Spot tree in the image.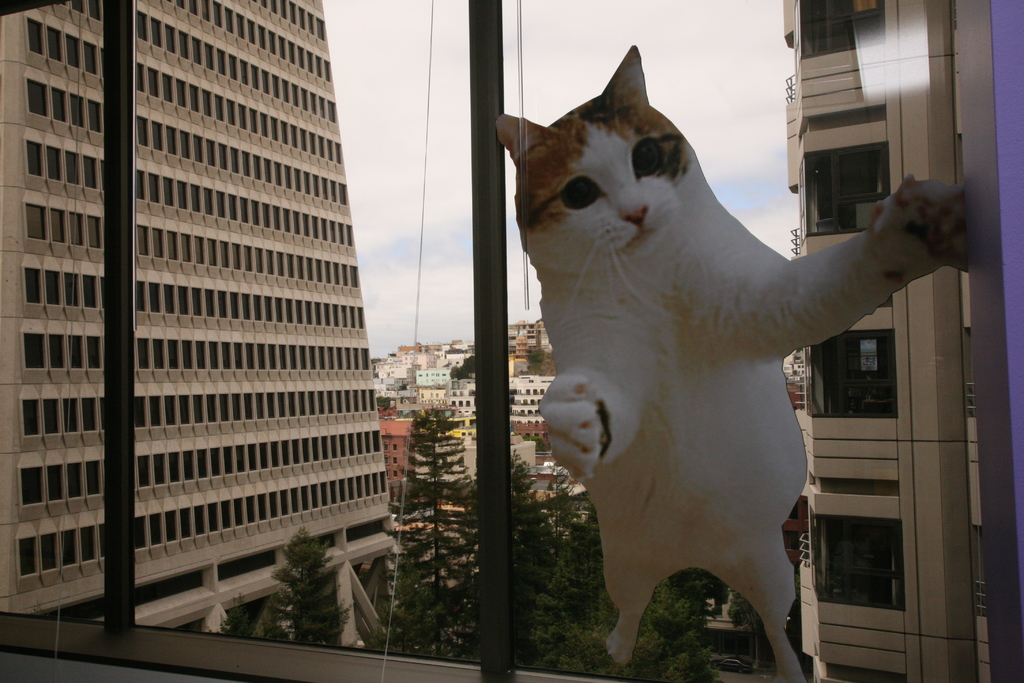
tree found at [724,583,771,677].
